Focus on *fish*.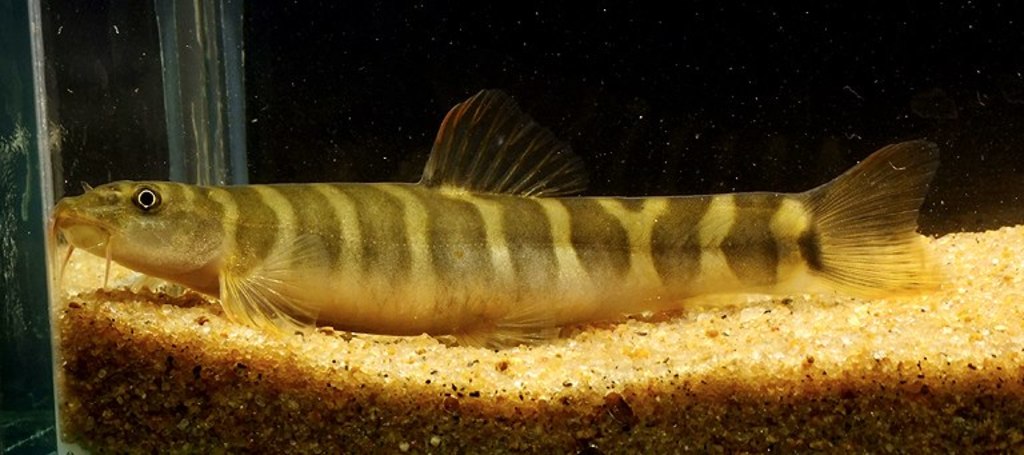
Focused at pyautogui.locateOnScreen(44, 77, 964, 338).
